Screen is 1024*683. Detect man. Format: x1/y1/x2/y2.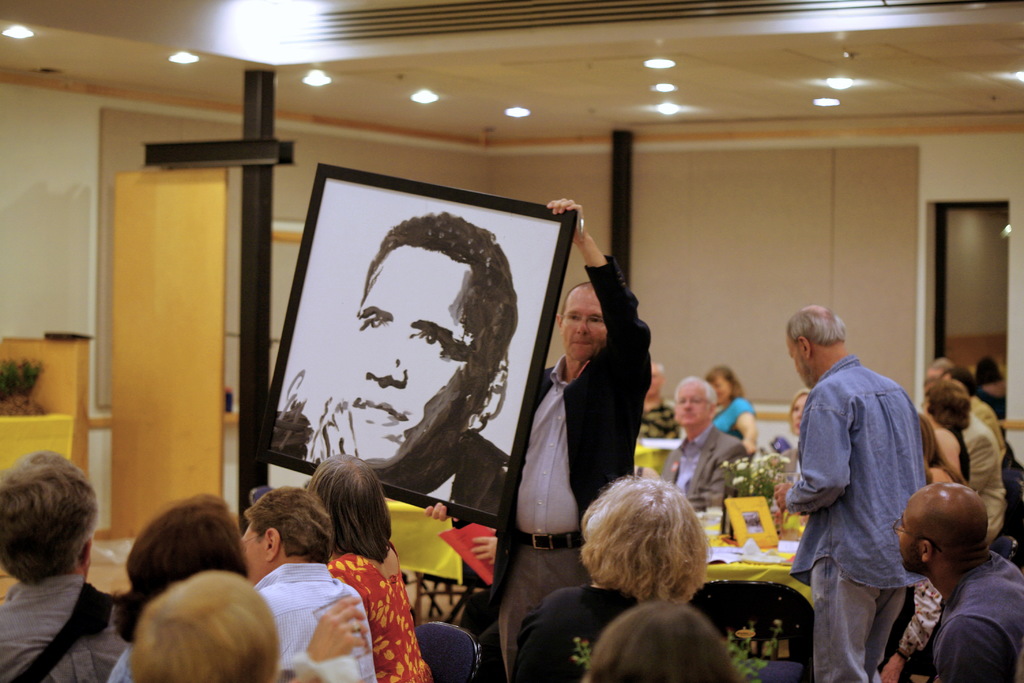
652/378/746/513.
